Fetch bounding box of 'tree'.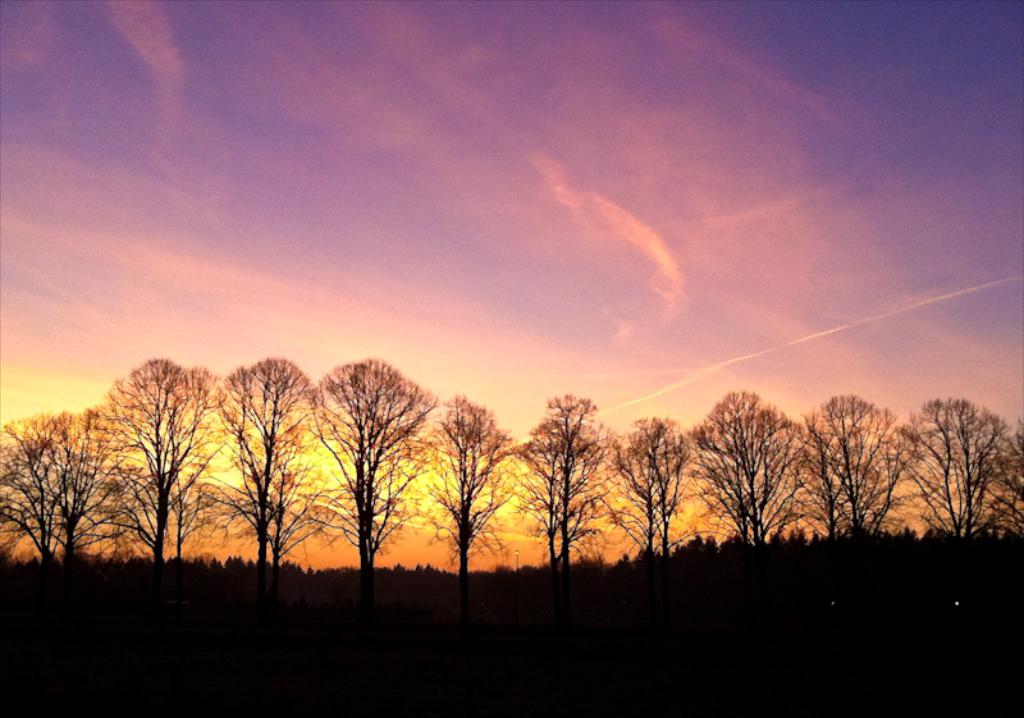
Bbox: crop(417, 385, 530, 573).
